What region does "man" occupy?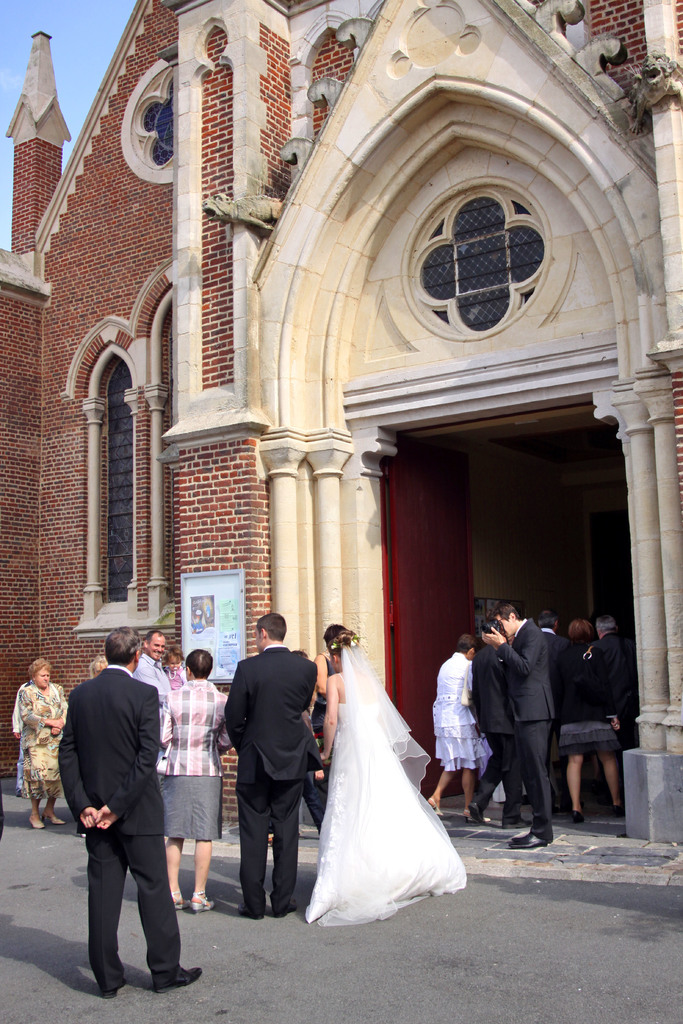
133,627,171,753.
